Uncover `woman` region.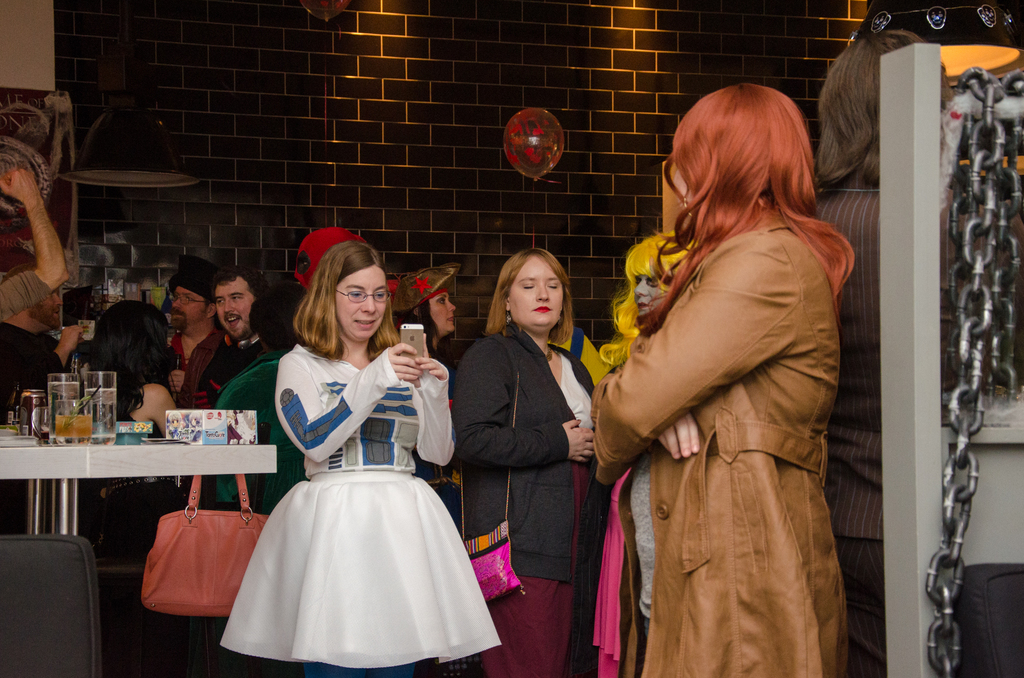
Uncovered: x1=391, y1=266, x2=461, y2=366.
